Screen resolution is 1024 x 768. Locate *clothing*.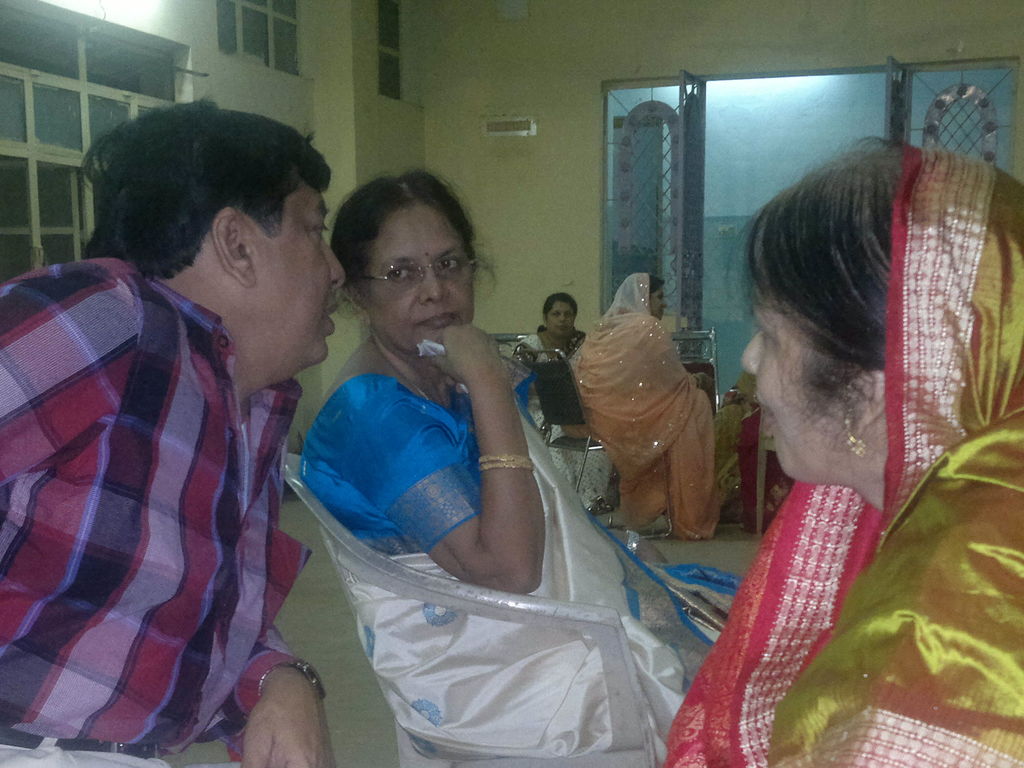
<box>502,325,621,518</box>.
